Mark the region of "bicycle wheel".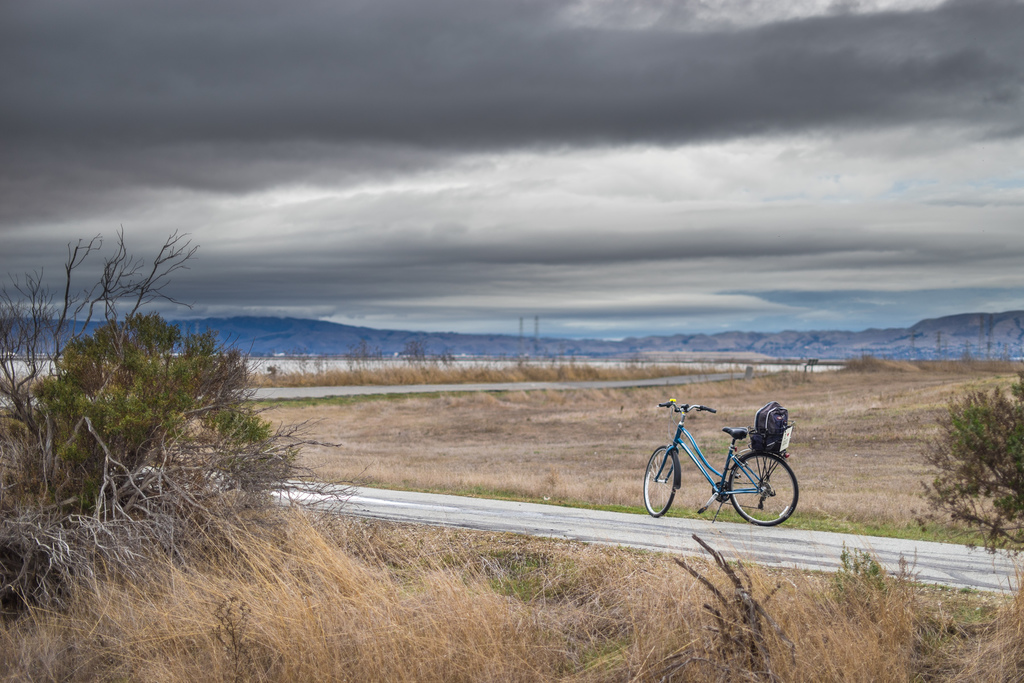
Region: region(643, 445, 682, 520).
